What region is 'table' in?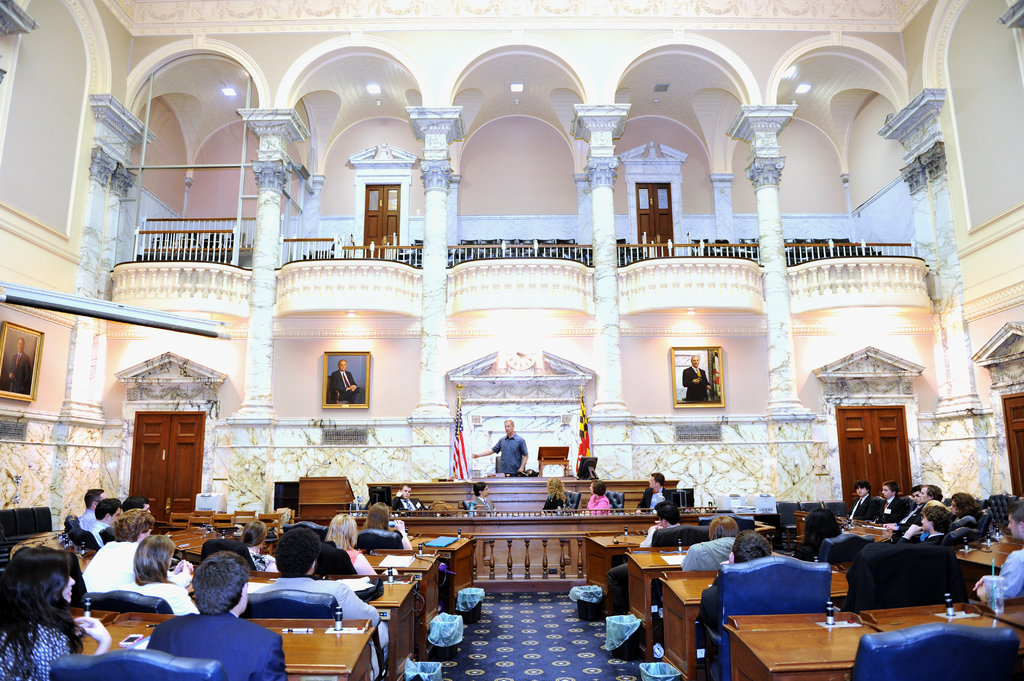
region(724, 591, 1023, 680).
